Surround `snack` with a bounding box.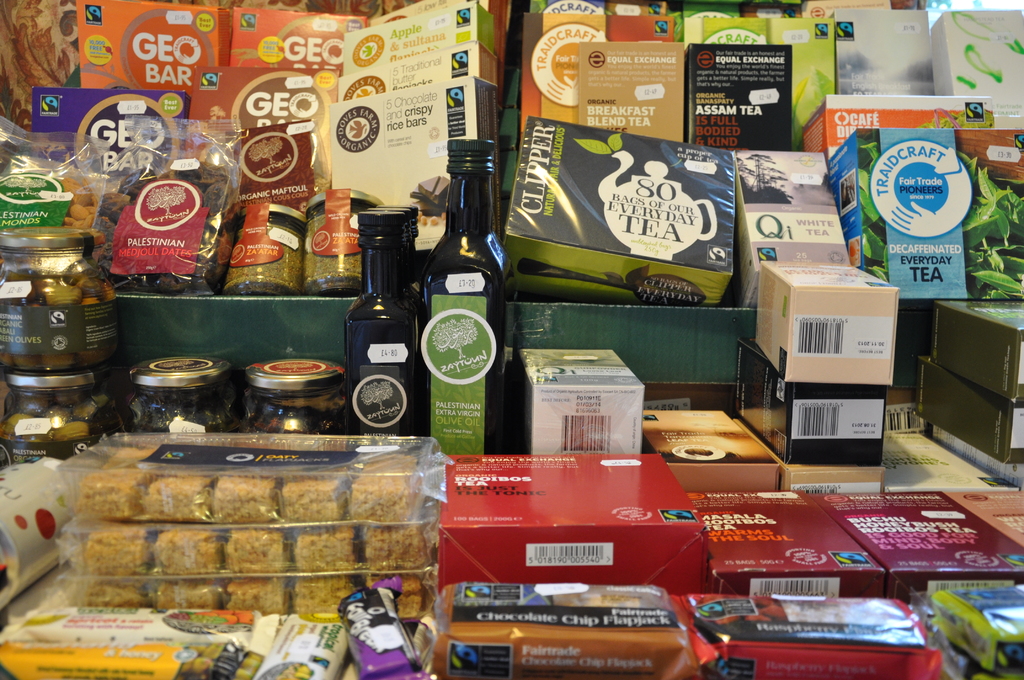
left=60, top=433, right=447, bottom=598.
